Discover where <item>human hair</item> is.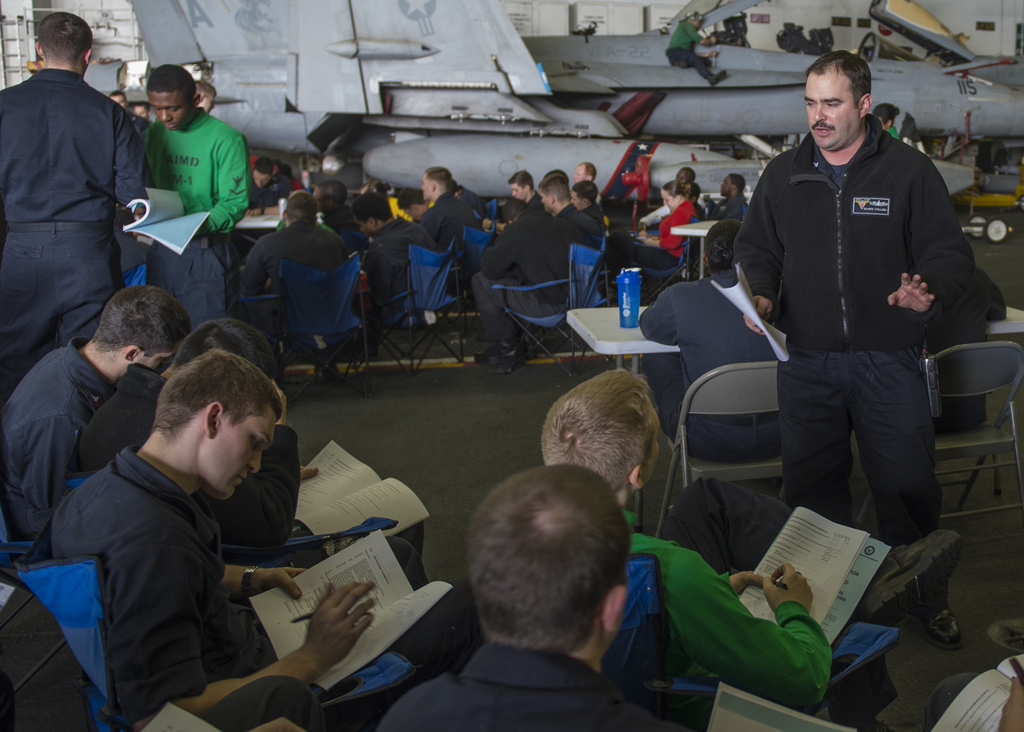
Discovered at crop(733, 171, 748, 192).
